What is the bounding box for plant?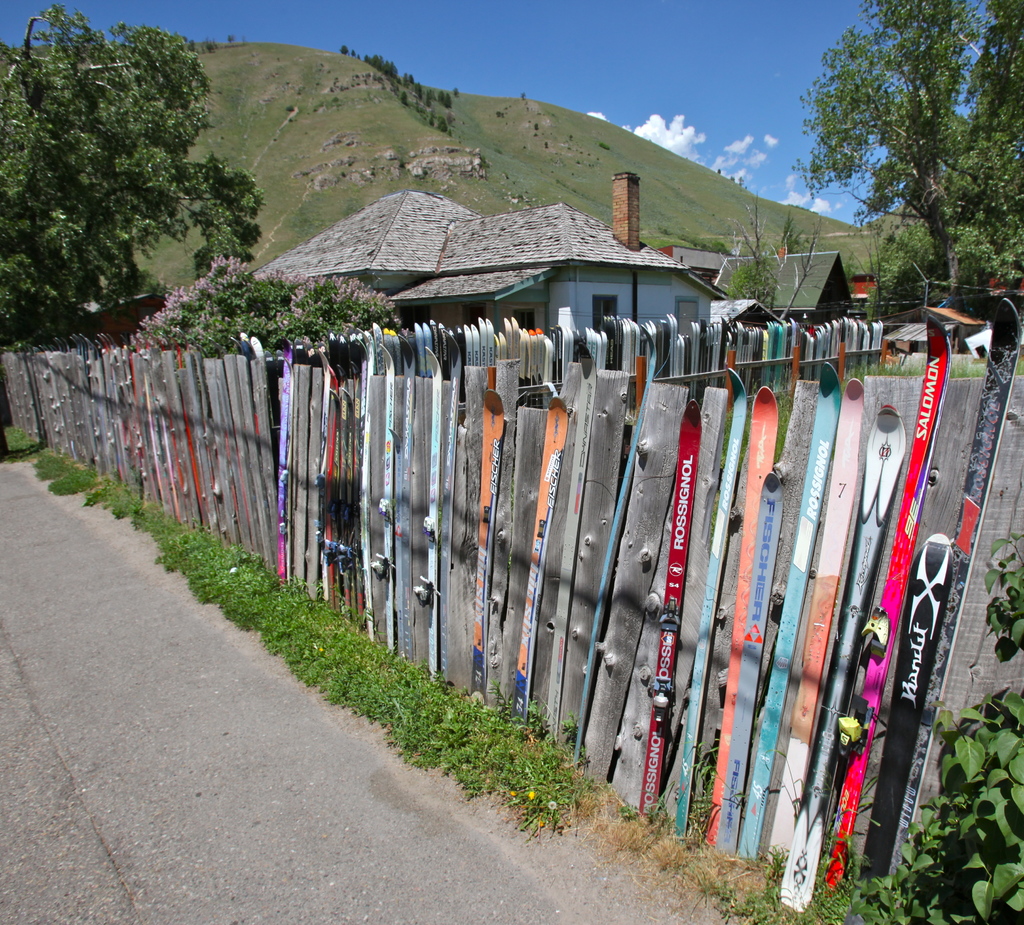
[left=588, top=810, right=645, bottom=851].
